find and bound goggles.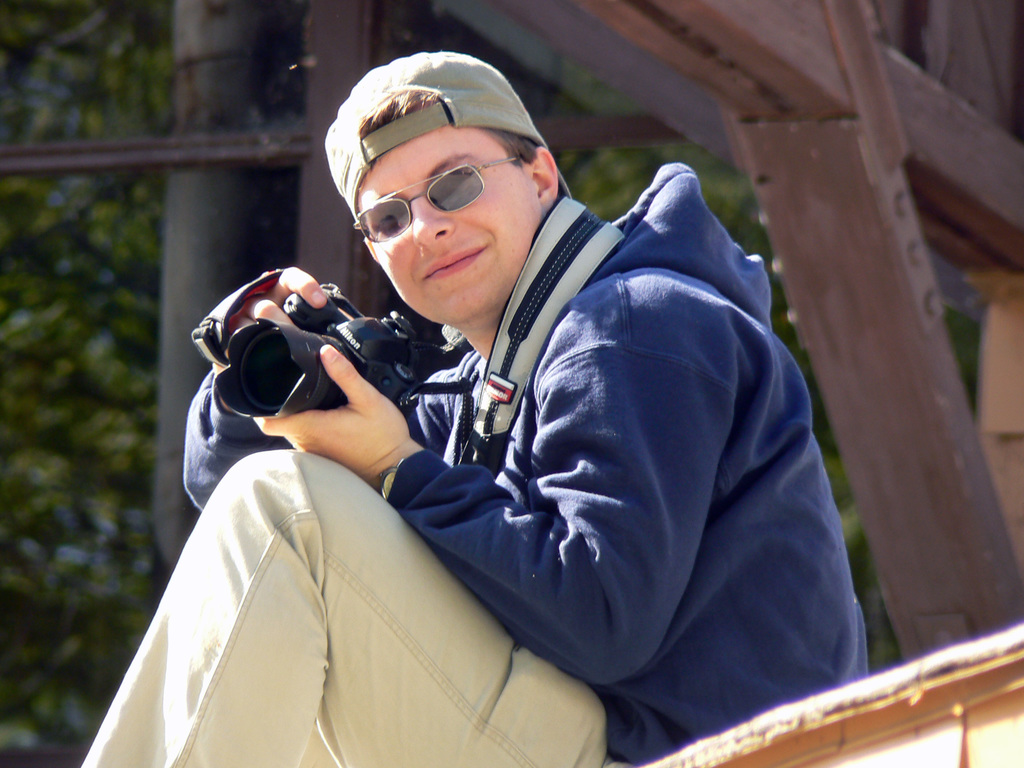
Bound: {"left": 344, "top": 150, "right": 510, "bottom": 230}.
